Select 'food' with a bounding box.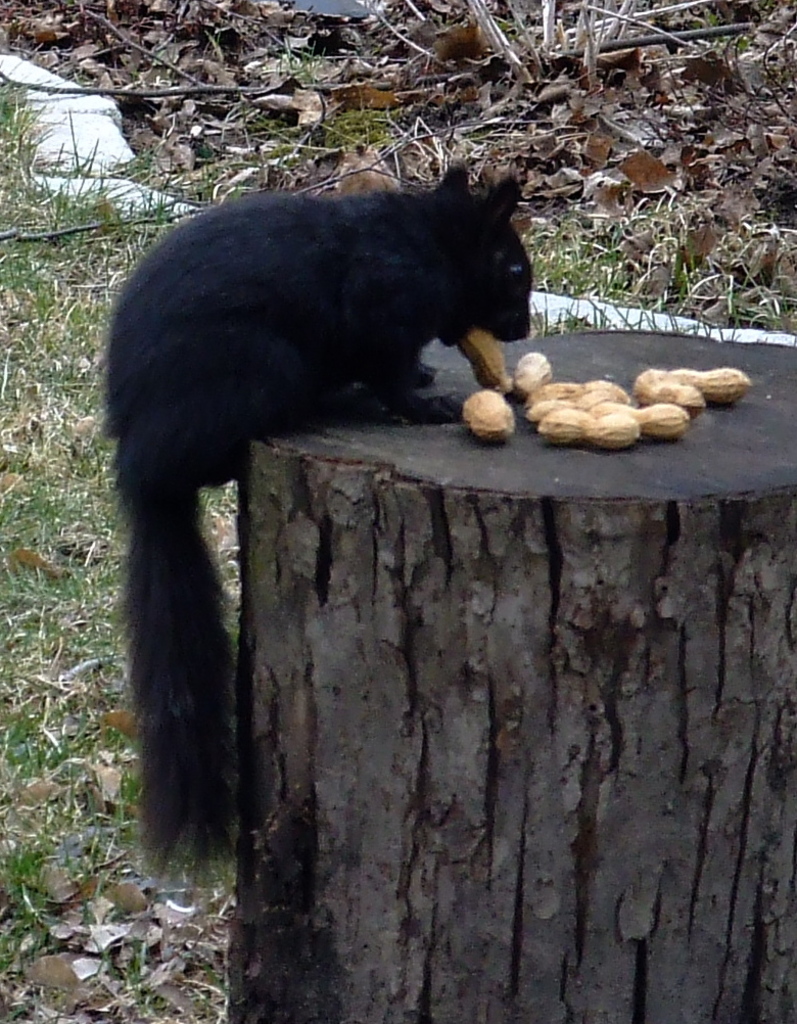
l=526, t=354, r=691, b=433.
